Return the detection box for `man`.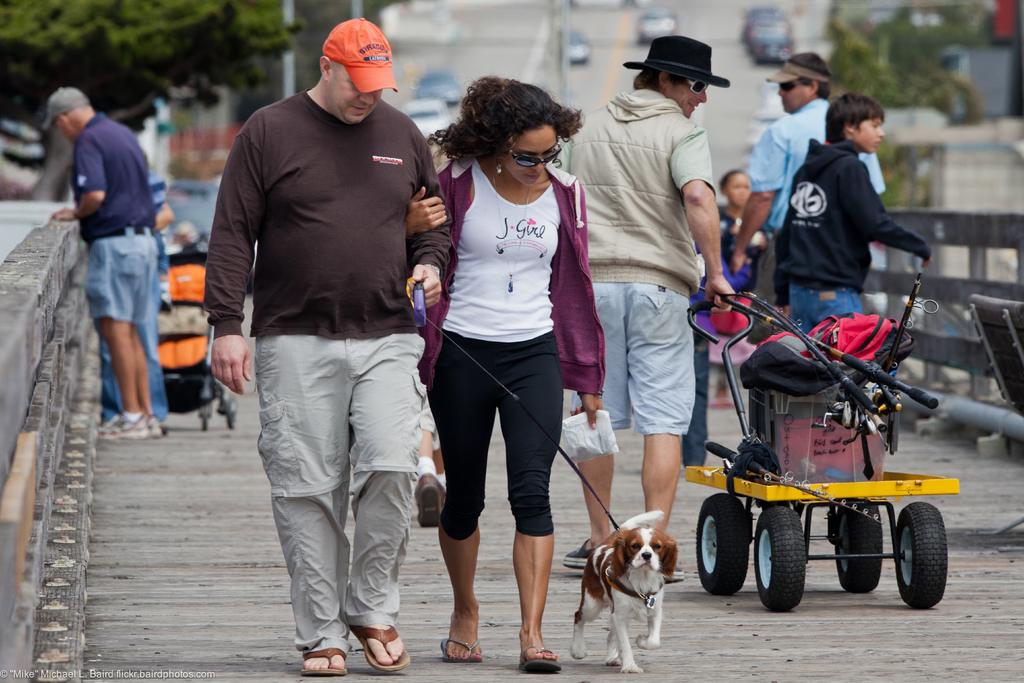
<box>729,43,884,339</box>.
